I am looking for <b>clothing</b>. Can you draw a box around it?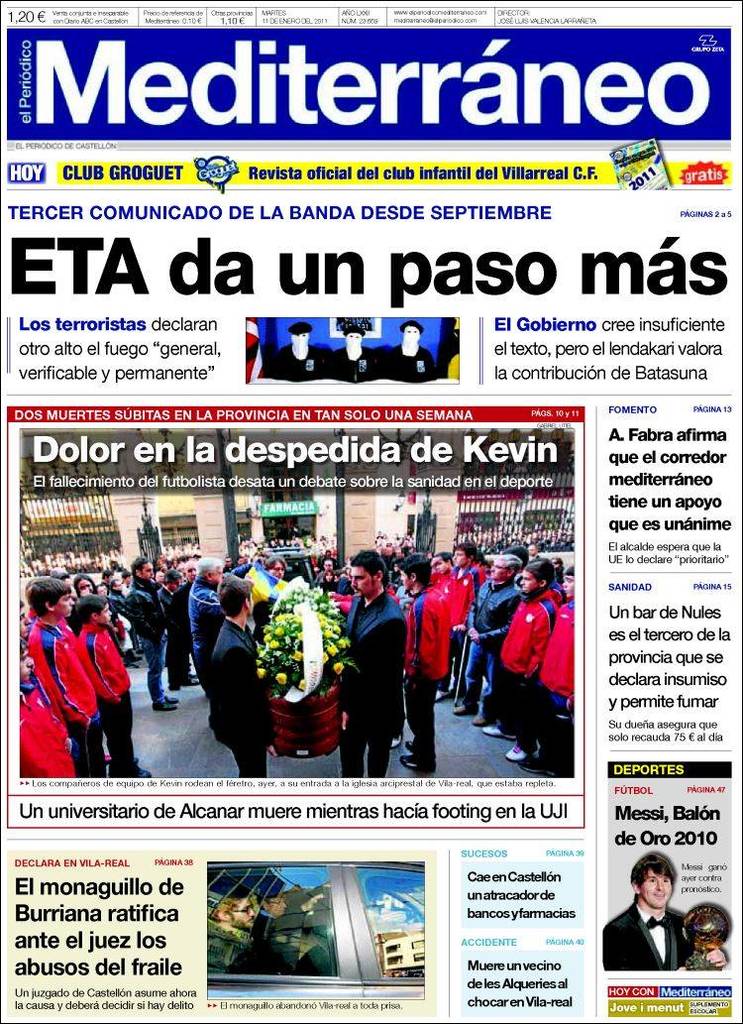
Sure, the bounding box is 81, 618, 157, 782.
